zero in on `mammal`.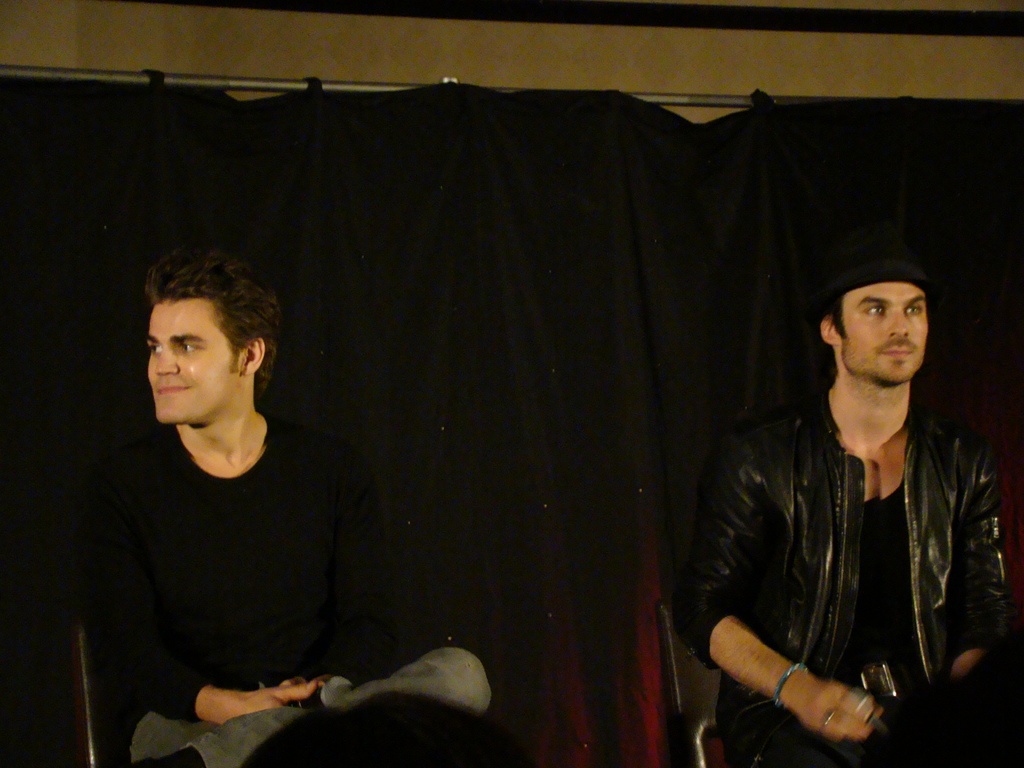
Zeroed in: box=[61, 245, 407, 742].
